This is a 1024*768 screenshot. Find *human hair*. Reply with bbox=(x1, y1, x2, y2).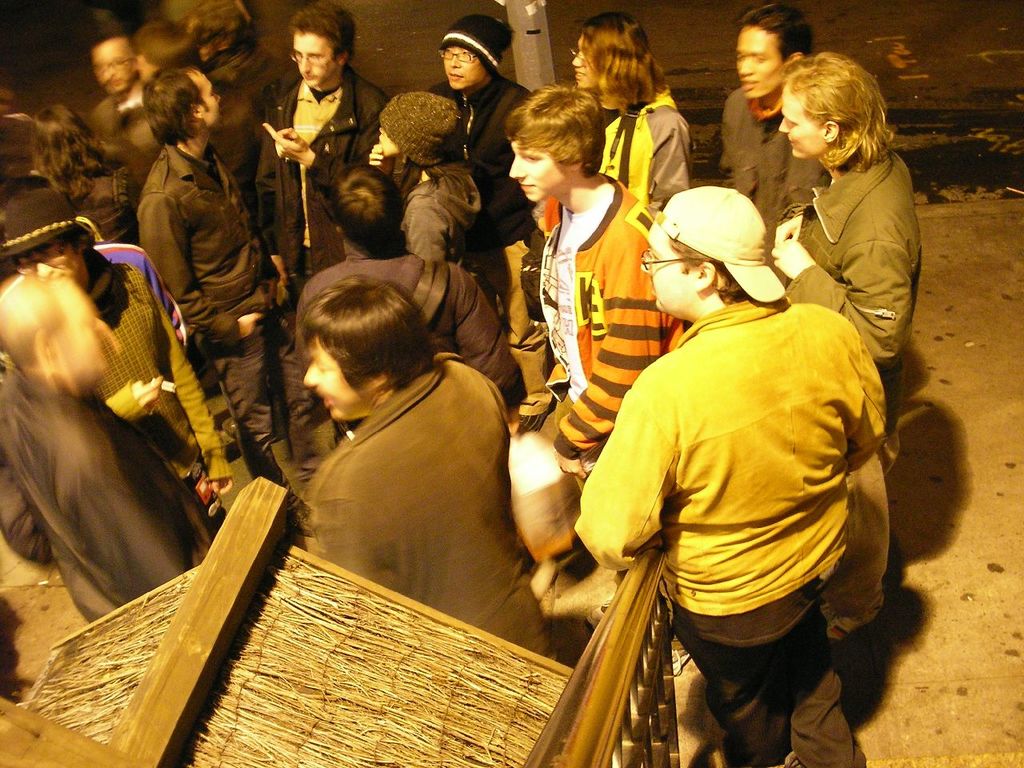
bbox=(298, 274, 436, 388).
